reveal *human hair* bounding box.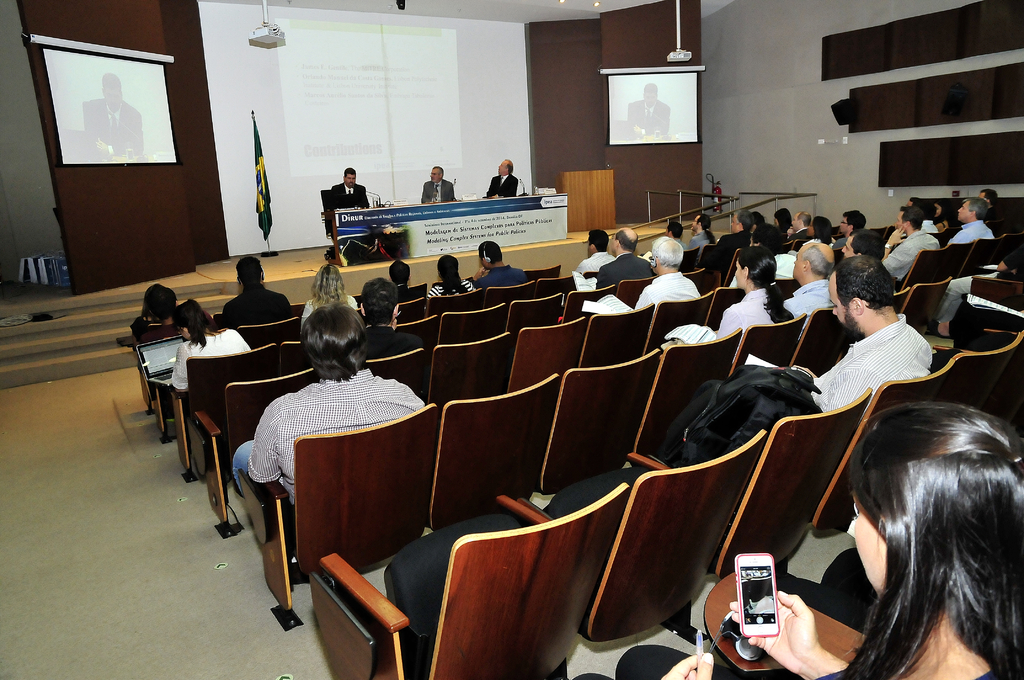
Revealed: 310/262/348/308.
